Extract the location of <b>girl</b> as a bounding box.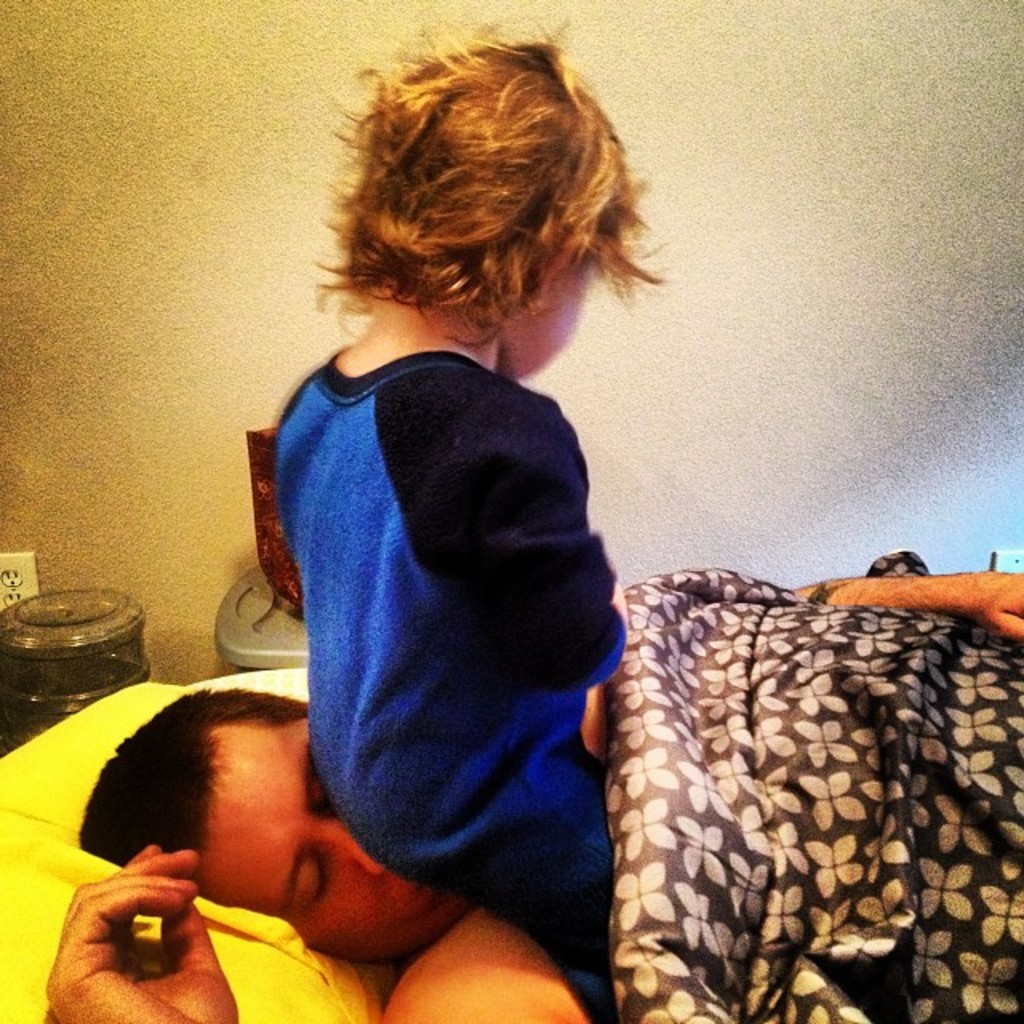
272,10,672,962.
